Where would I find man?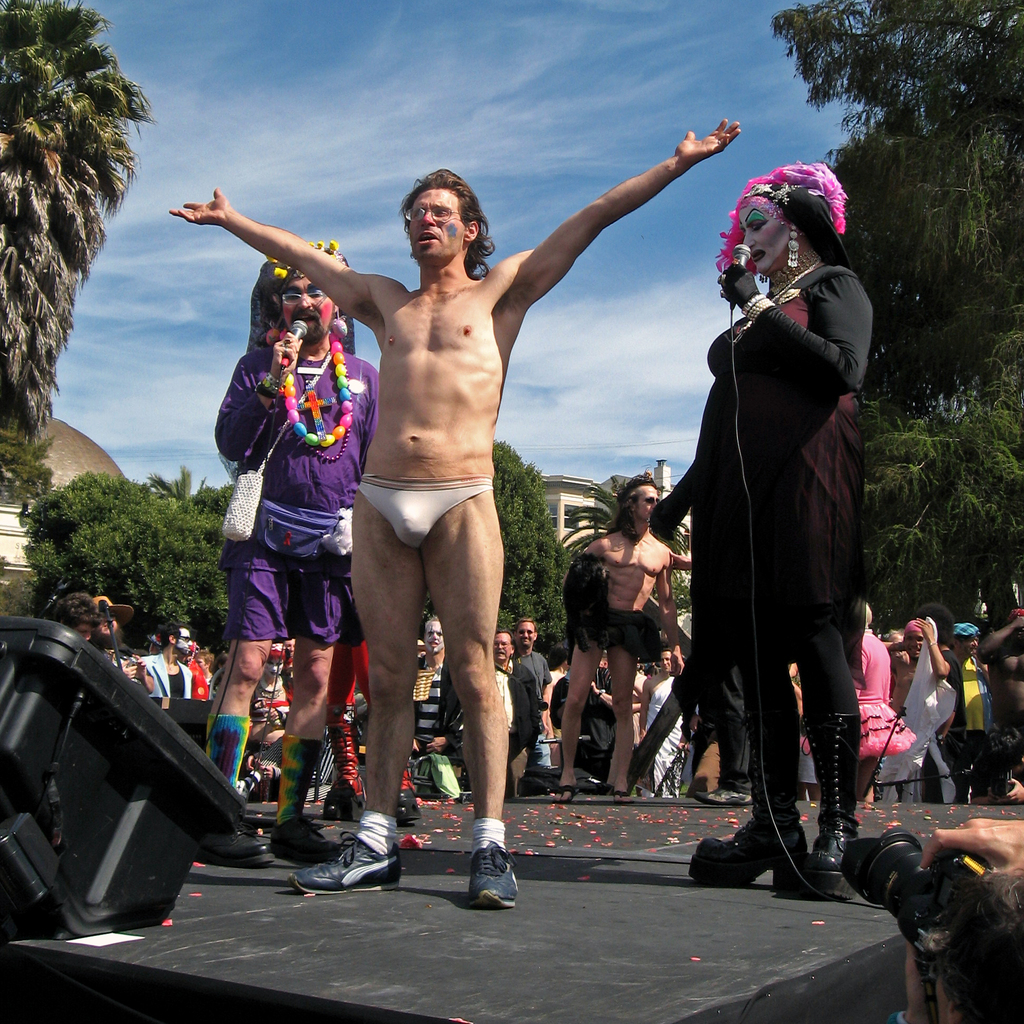
At <region>905, 815, 1023, 1023</region>.
